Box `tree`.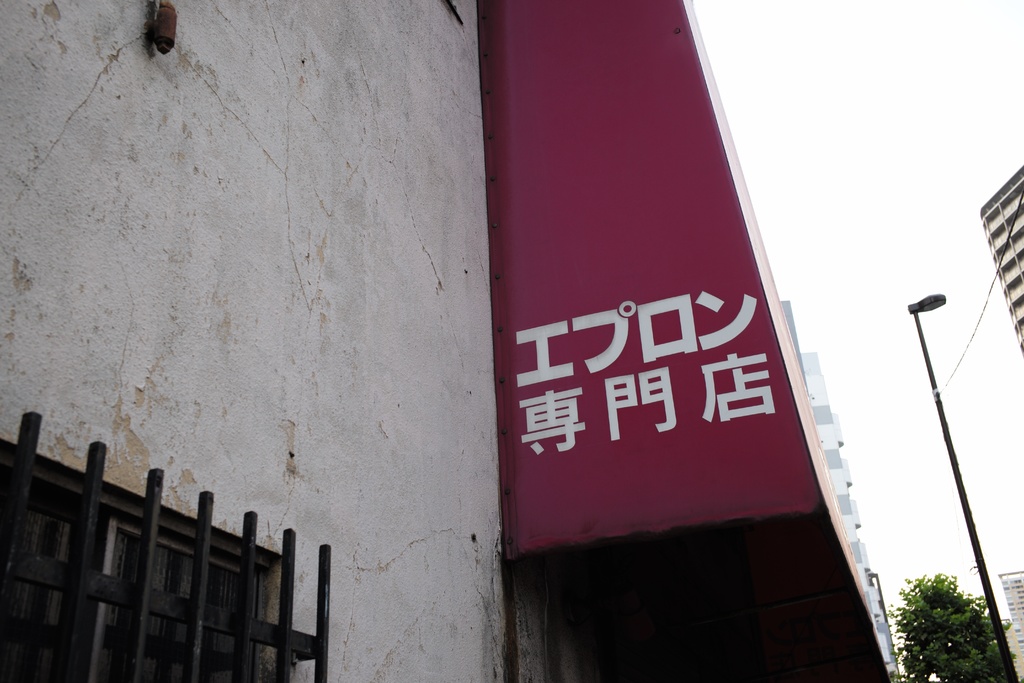
l=879, t=565, r=1014, b=679.
